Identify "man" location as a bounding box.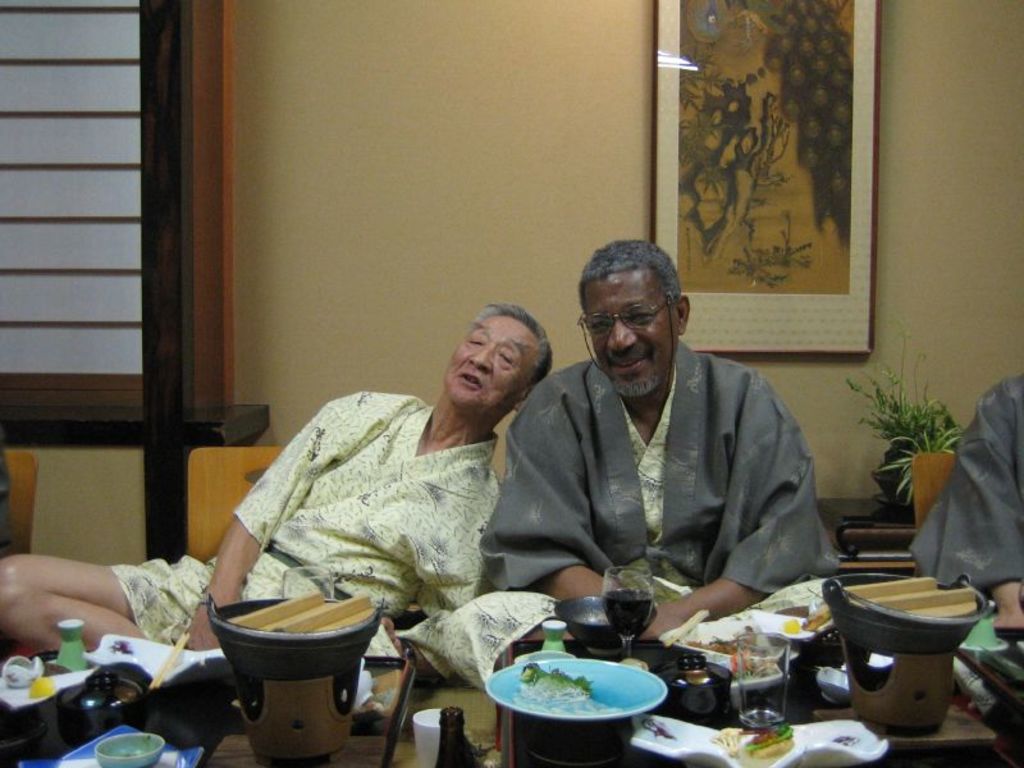
bbox=[475, 244, 823, 645].
